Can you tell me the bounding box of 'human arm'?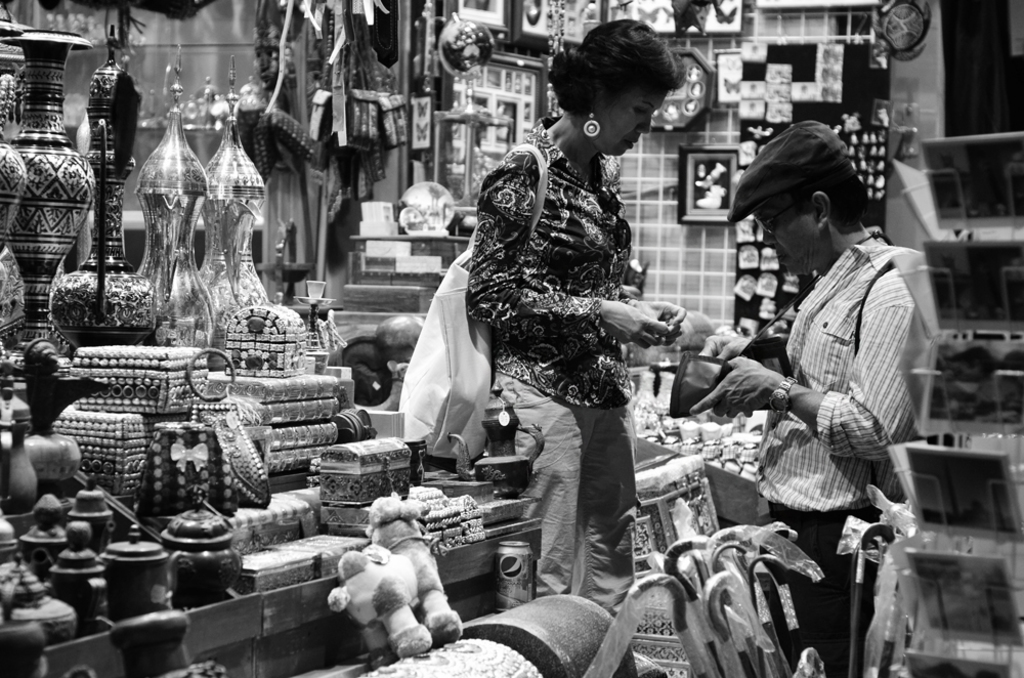
671:268:939:461.
